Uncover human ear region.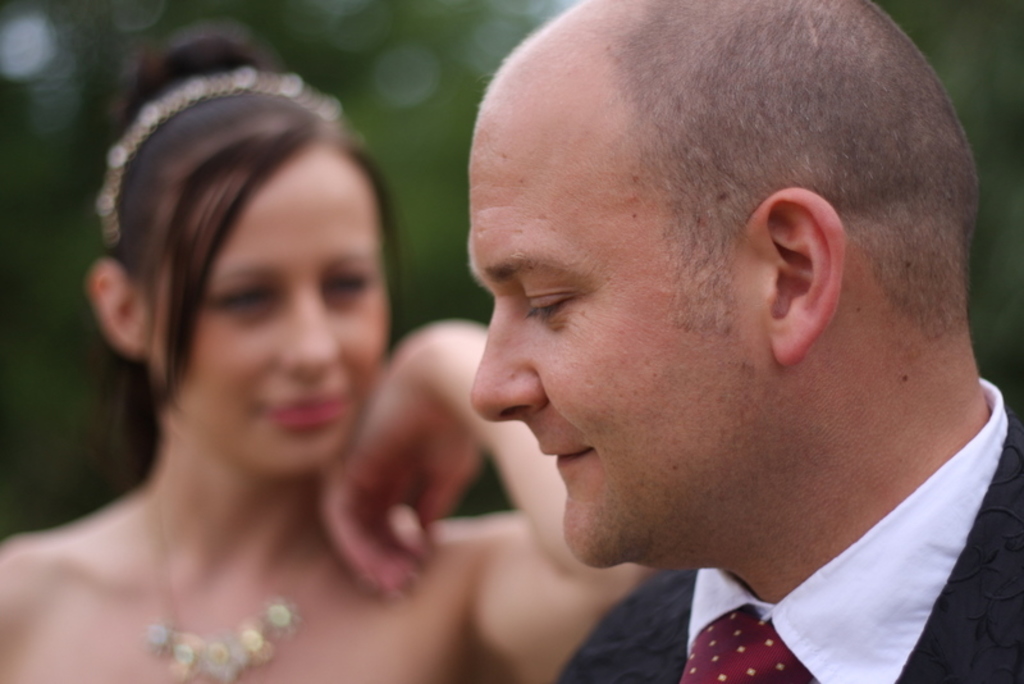
Uncovered: [x1=750, y1=186, x2=842, y2=362].
